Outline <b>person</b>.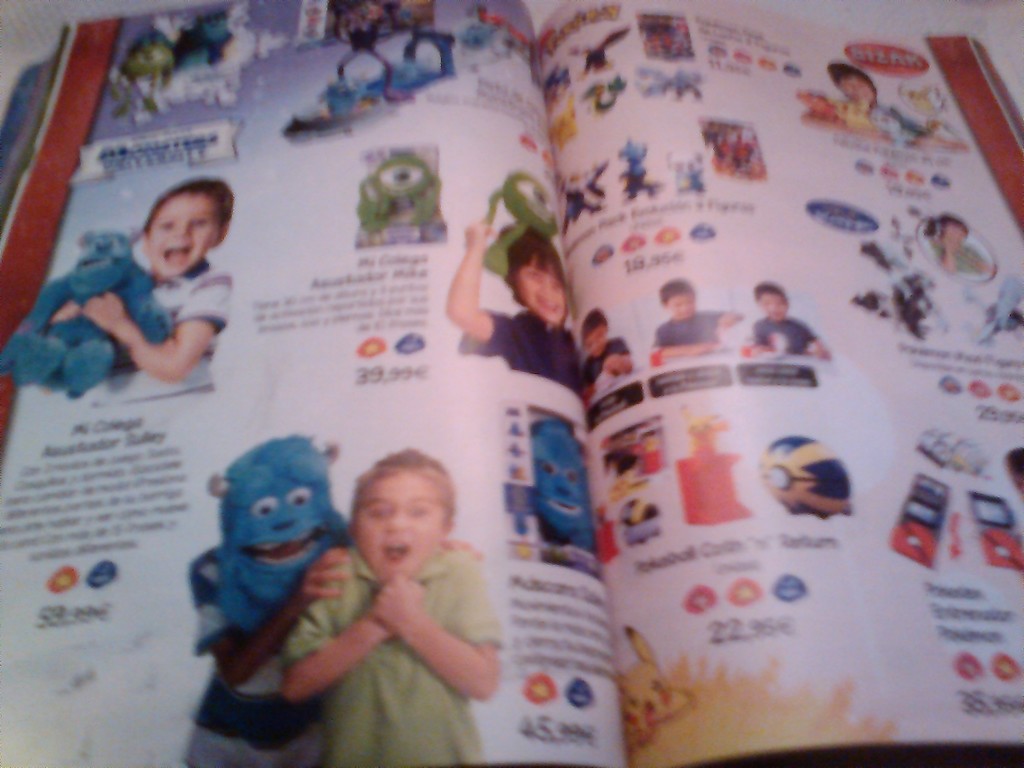
Outline: {"x1": 282, "y1": 451, "x2": 495, "y2": 762}.
